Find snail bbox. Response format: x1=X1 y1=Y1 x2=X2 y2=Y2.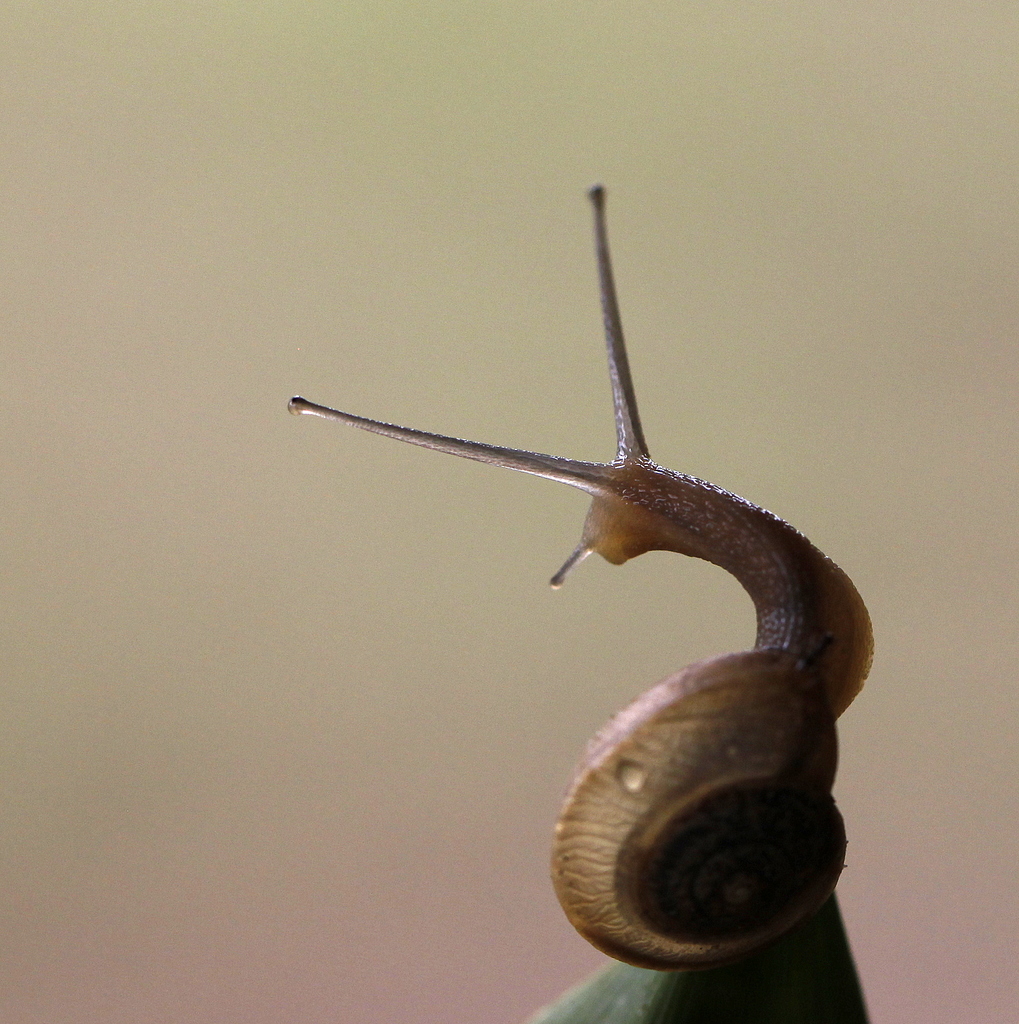
x1=280 y1=183 x2=879 y2=1023.
